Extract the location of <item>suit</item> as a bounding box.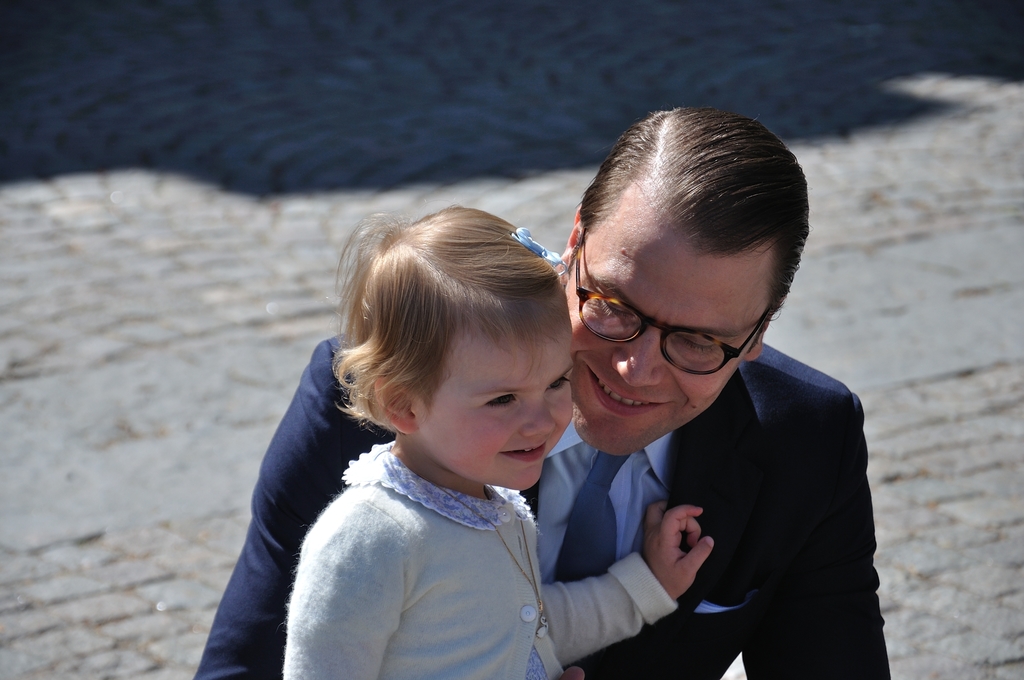
[194, 343, 892, 679].
